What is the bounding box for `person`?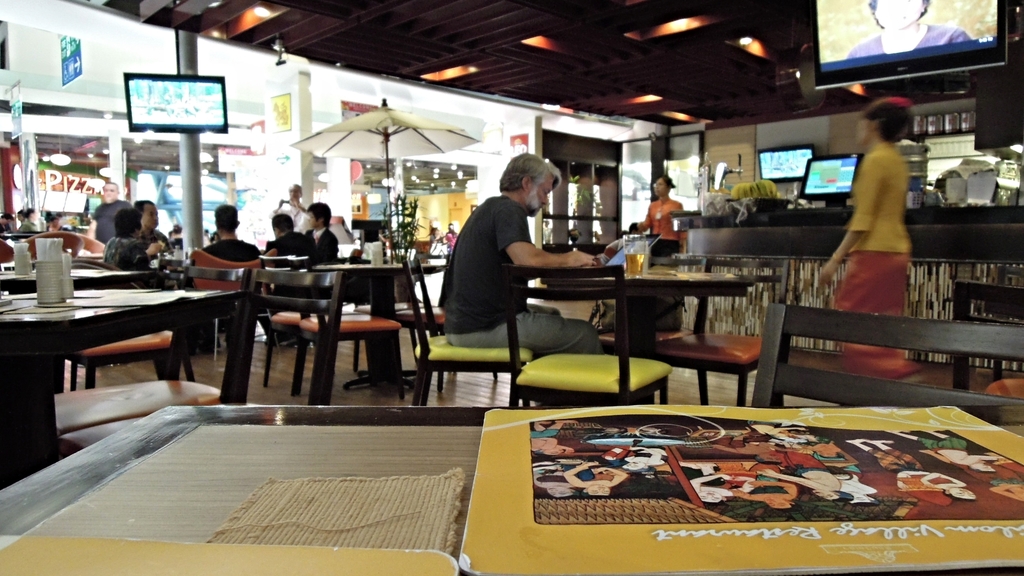
bbox(83, 182, 130, 249).
